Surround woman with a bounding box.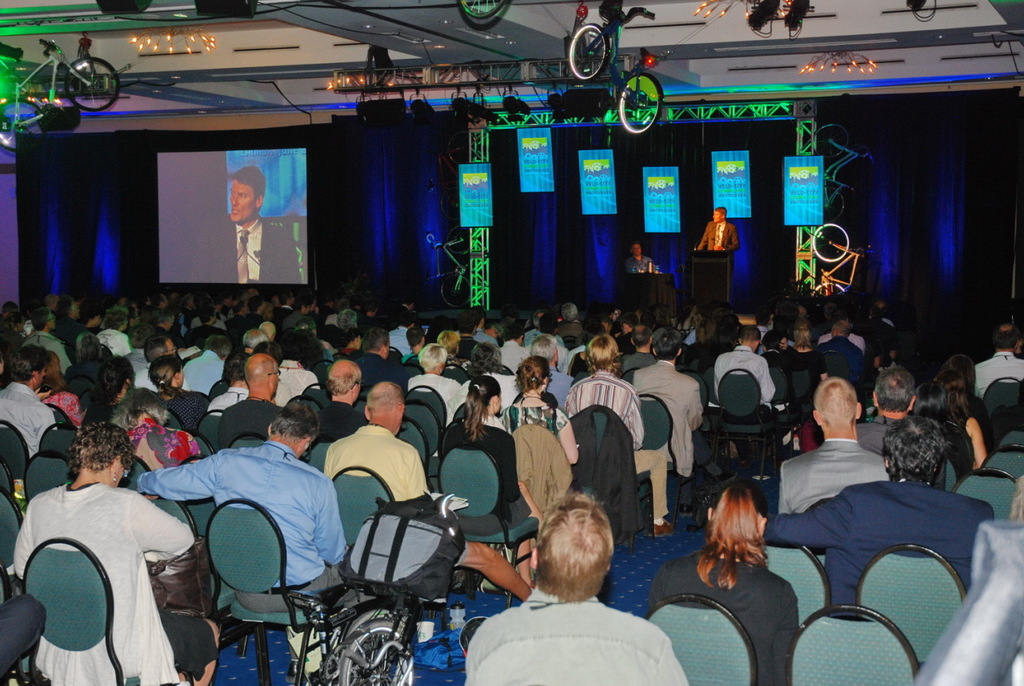
{"left": 342, "top": 327, "right": 362, "bottom": 356}.
